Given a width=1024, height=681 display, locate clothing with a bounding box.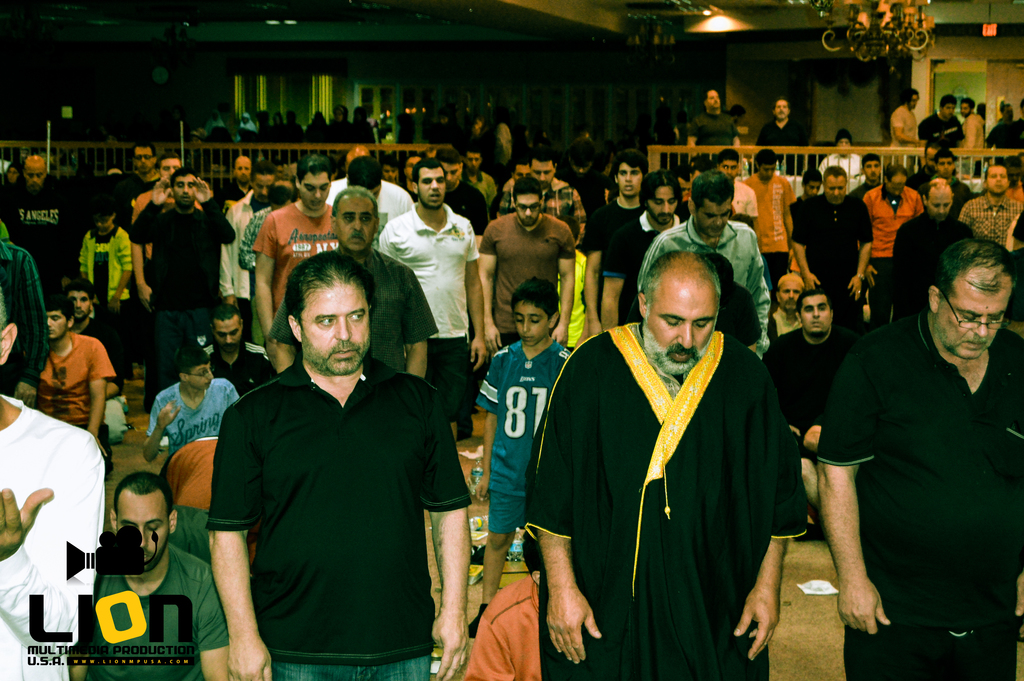
Located: x1=865, y1=188, x2=930, y2=314.
